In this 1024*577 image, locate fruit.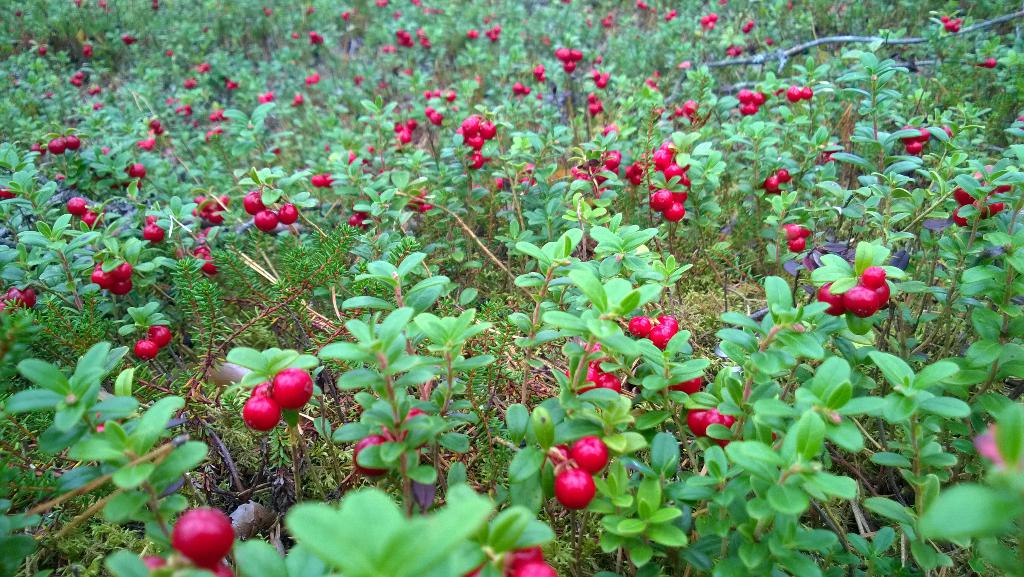
Bounding box: left=862, top=265, right=887, bottom=290.
